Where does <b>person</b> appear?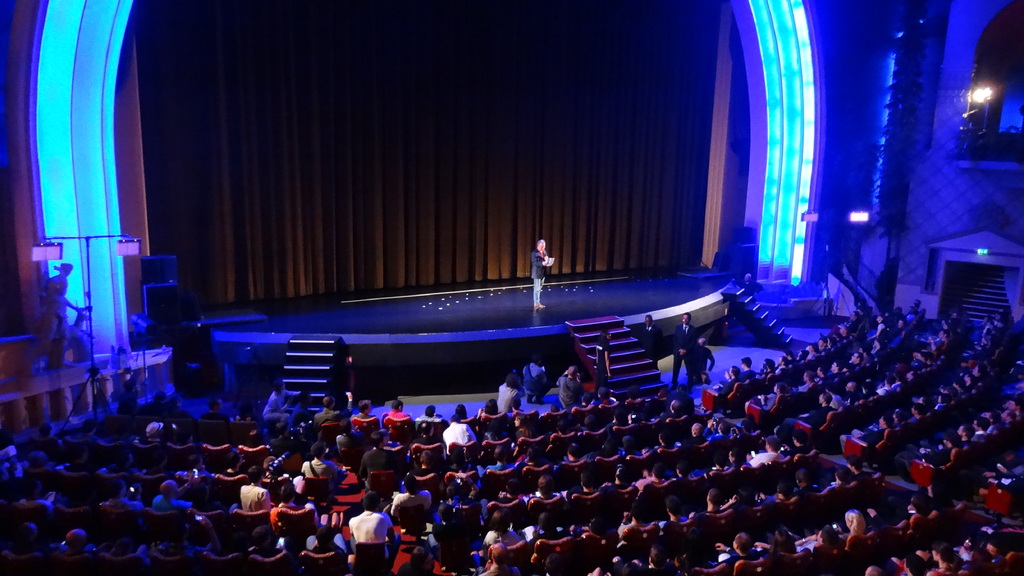
Appears at bbox=(381, 393, 415, 431).
